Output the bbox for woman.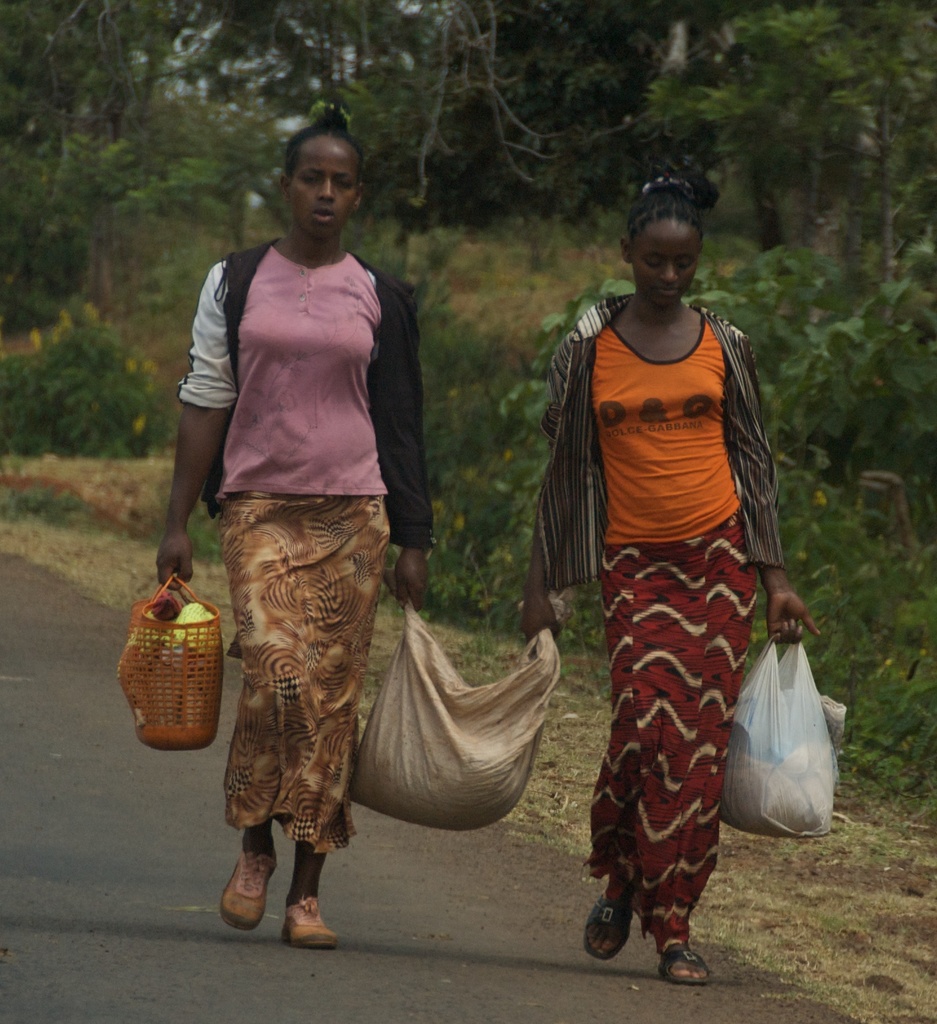
crop(527, 169, 834, 986).
